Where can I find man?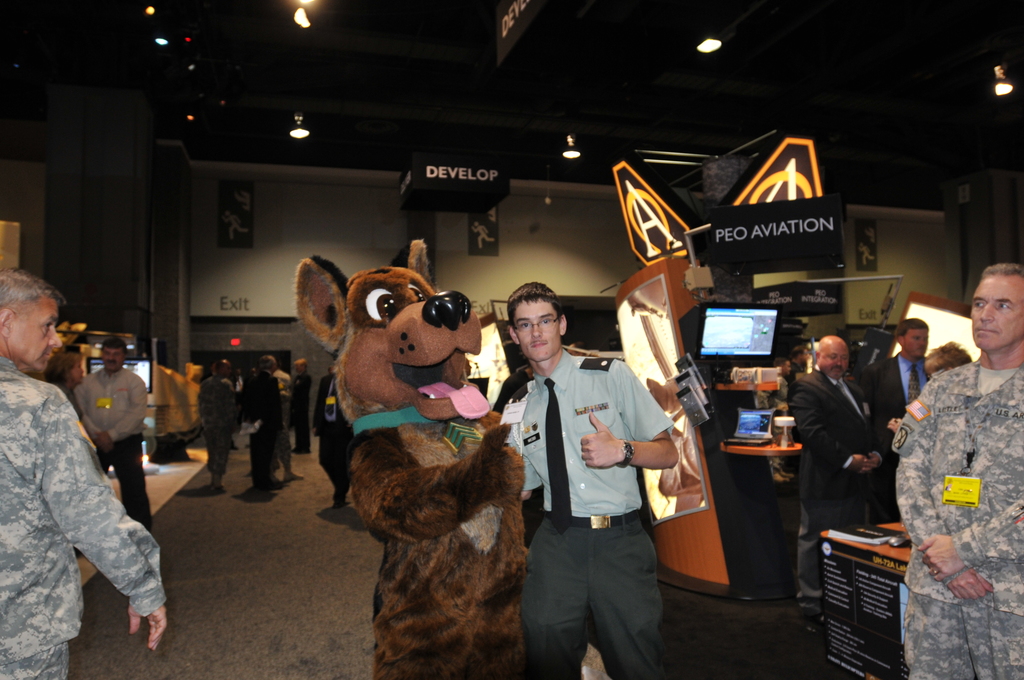
You can find it at (508,275,687,665).
